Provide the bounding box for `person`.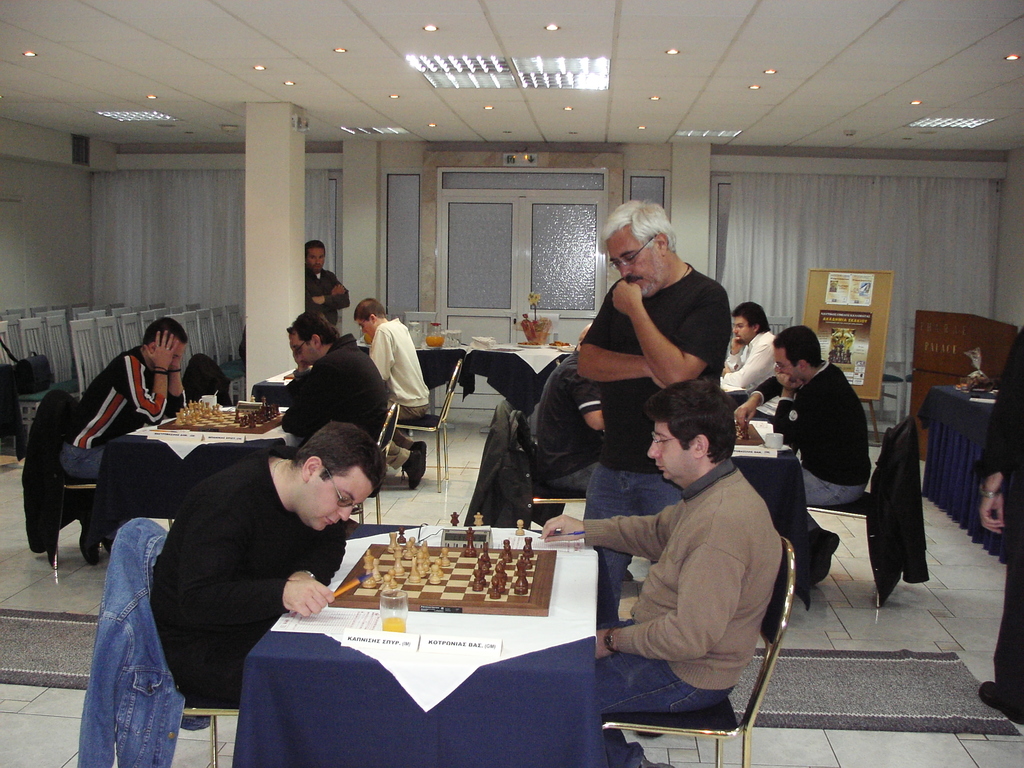
<bbox>351, 297, 433, 493</bbox>.
